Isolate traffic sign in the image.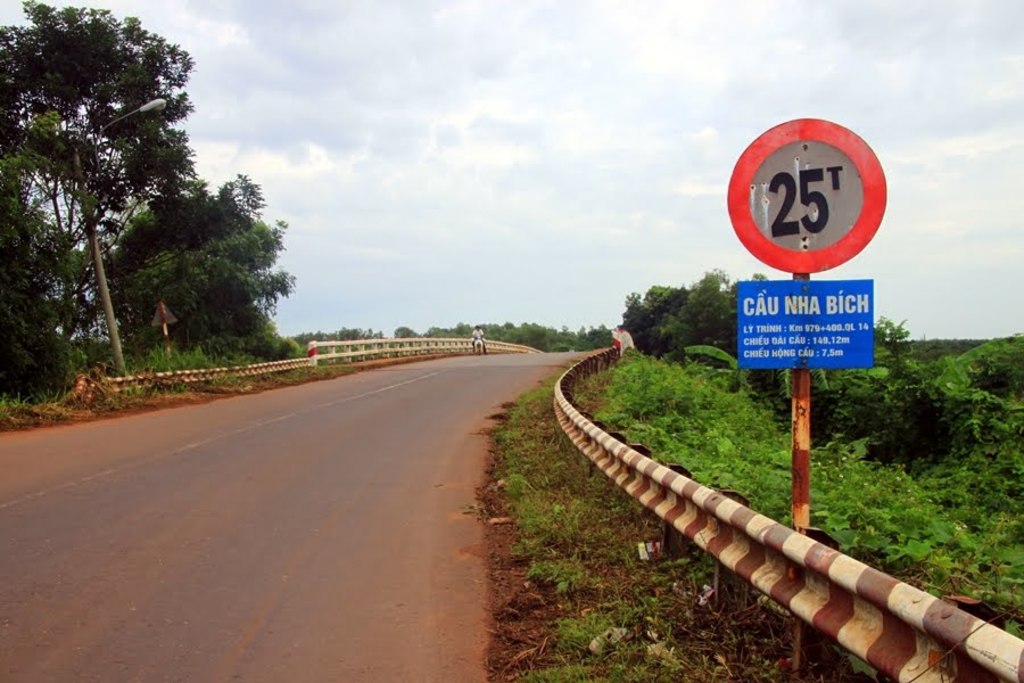
Isolated region: 734,280,873,370.
